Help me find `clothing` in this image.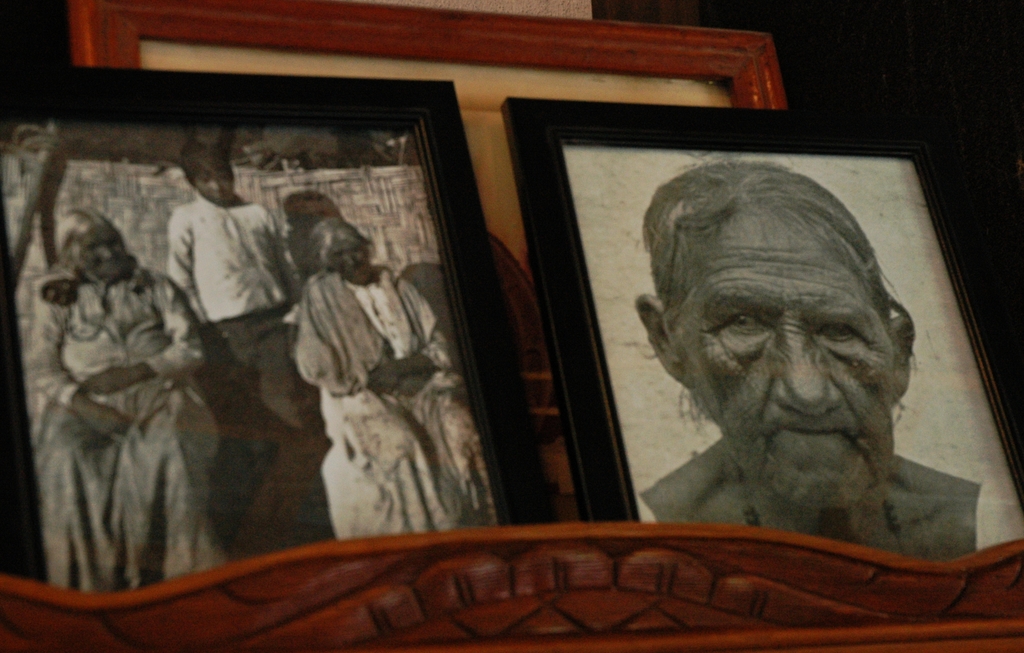
Found it: region(29, 273, 230, 590).
